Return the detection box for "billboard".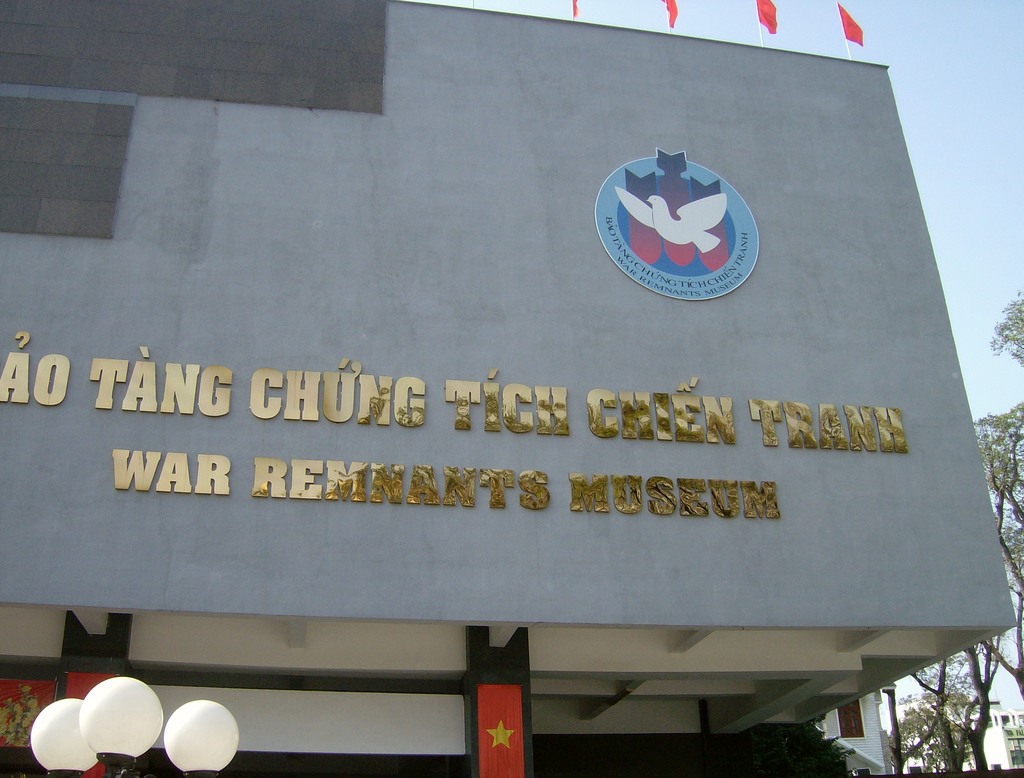
<bbox>3, 21, 1023, 756</bbox>.
